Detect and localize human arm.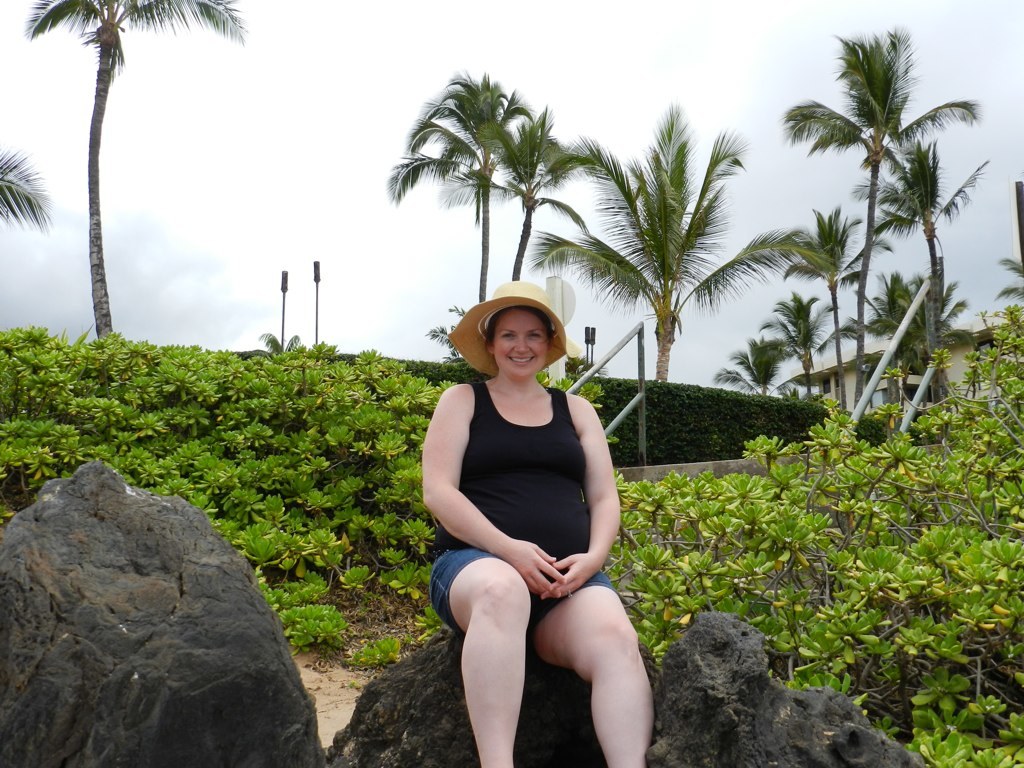
Localized at BBox(559, 424, 626, 590).
